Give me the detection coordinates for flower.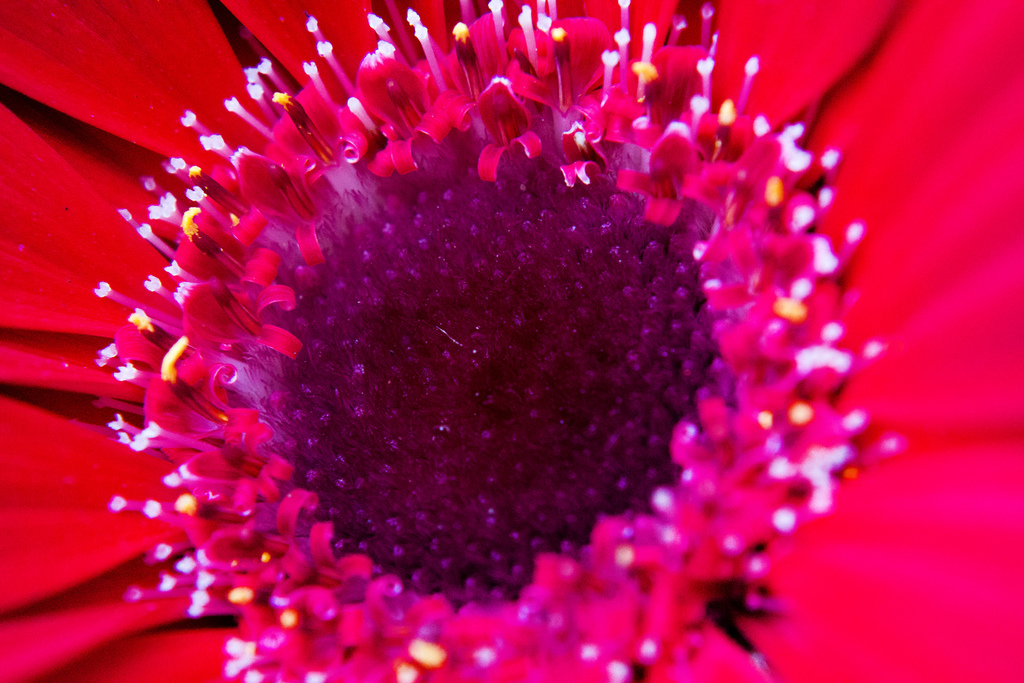
bbox=[55, 0, 879, 659].
